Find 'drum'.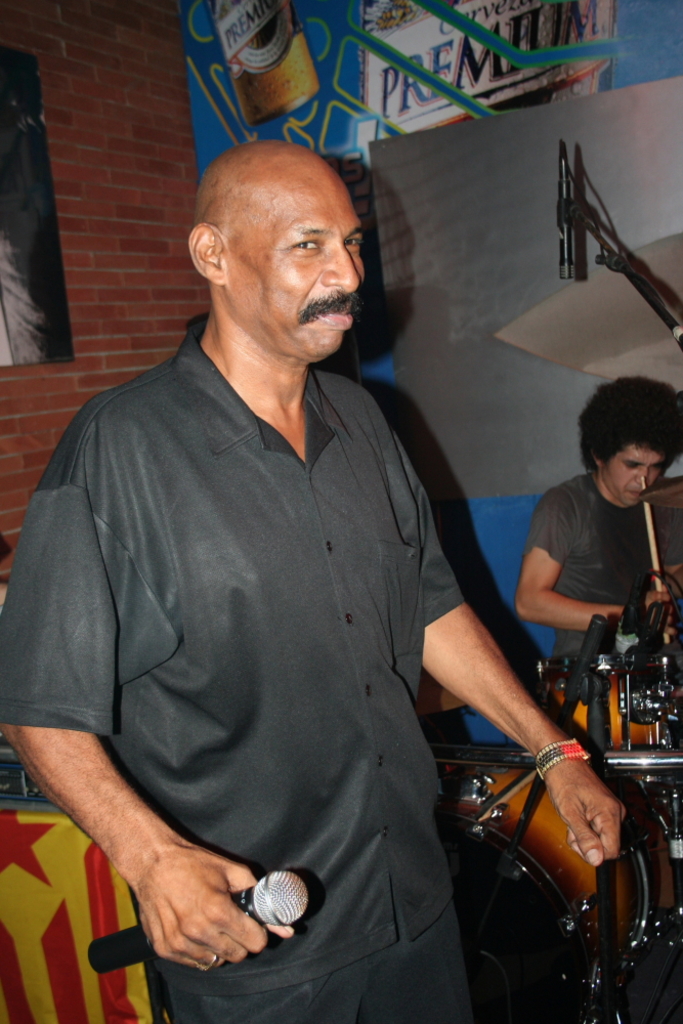
{"left": 532, "top": 652, "right": 672, "bottom": 774}.
